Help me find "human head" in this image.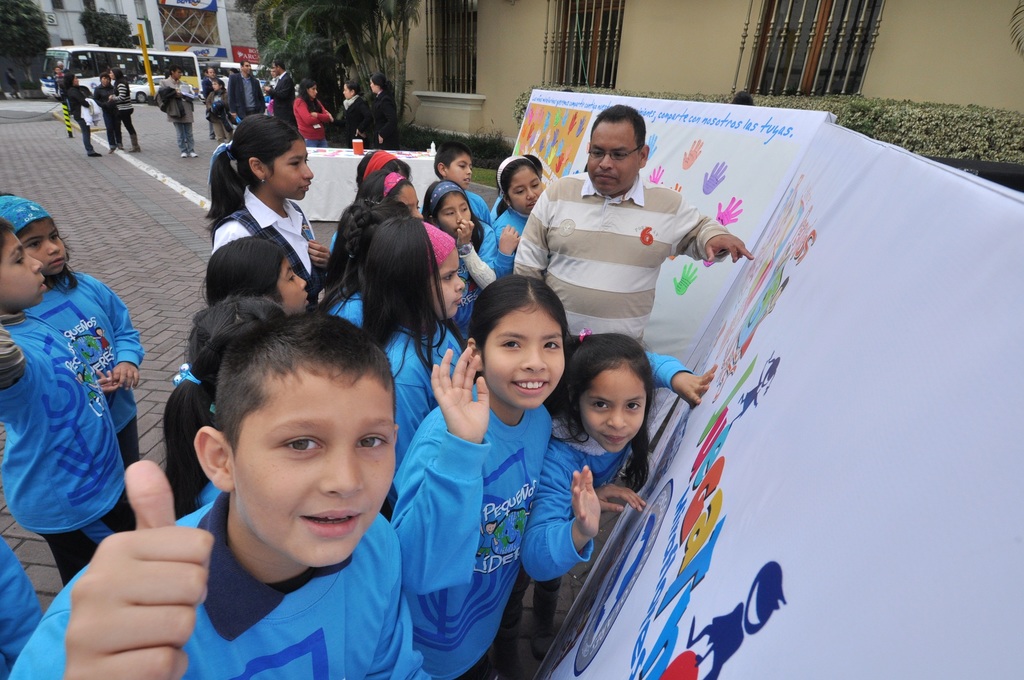
Found it: 367,72,387,93.
